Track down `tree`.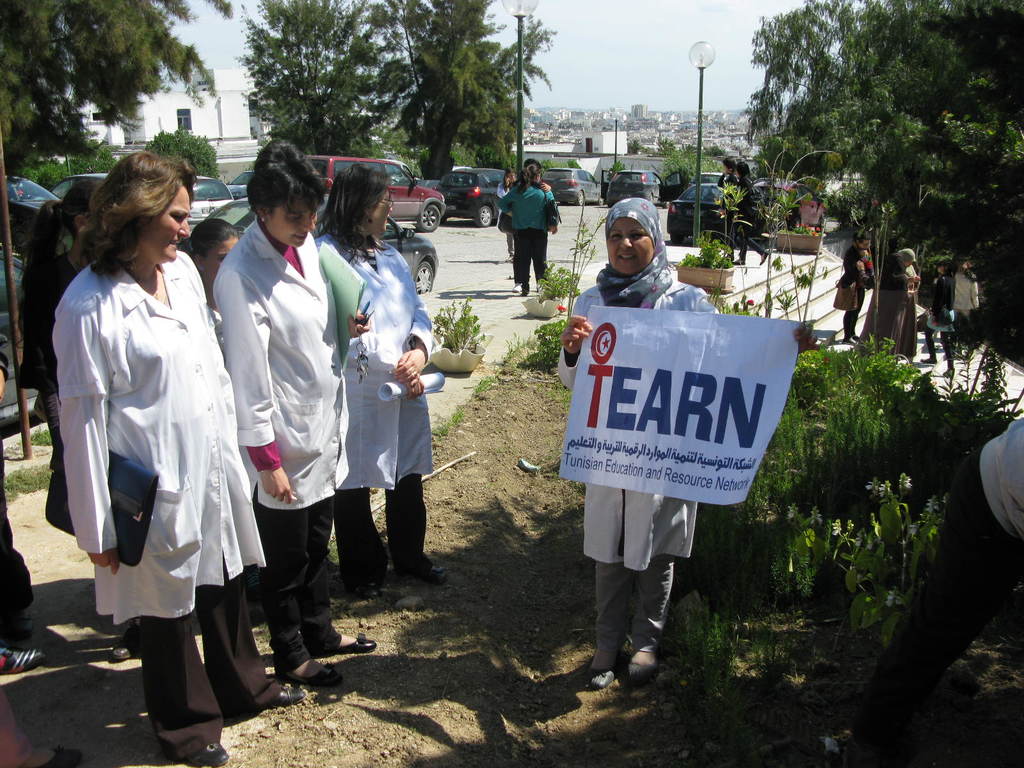
Tracked to Rect(368, 0, 550, 186).
